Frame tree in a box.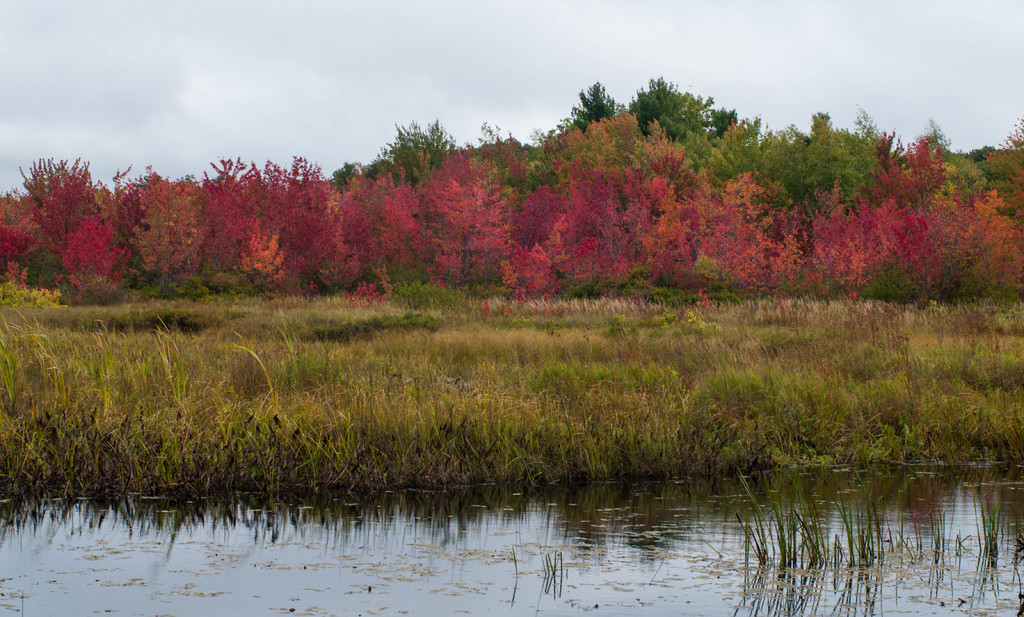
bbox(191, 140, 268, 295).
